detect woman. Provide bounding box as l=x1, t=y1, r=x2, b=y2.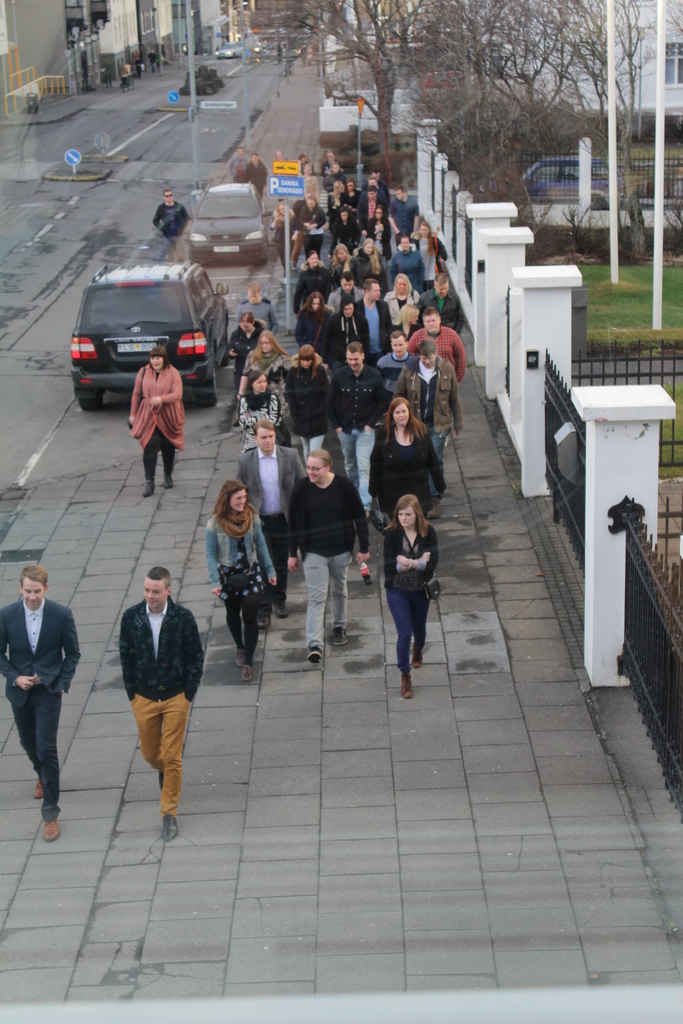
l=353, t=238, r=381, b=284.
